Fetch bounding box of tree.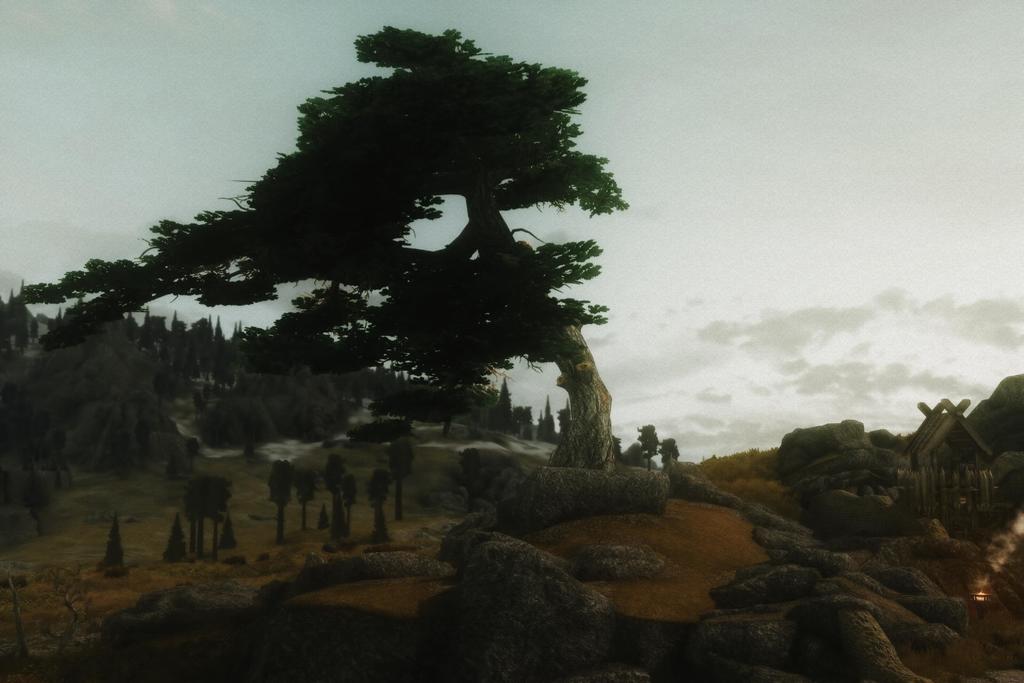
Bbox: bbox(557, 398, 573, 441).
